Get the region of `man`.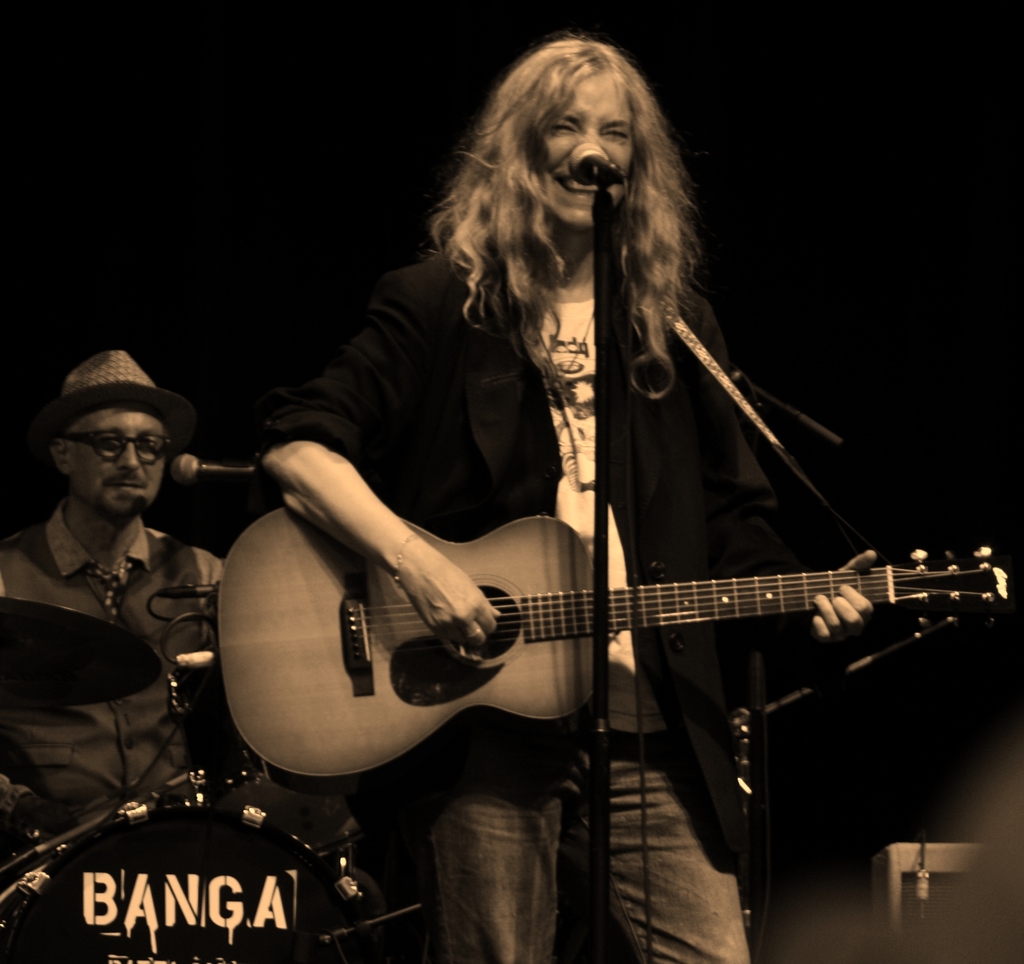
Rect(1, 350, 247, 796).
